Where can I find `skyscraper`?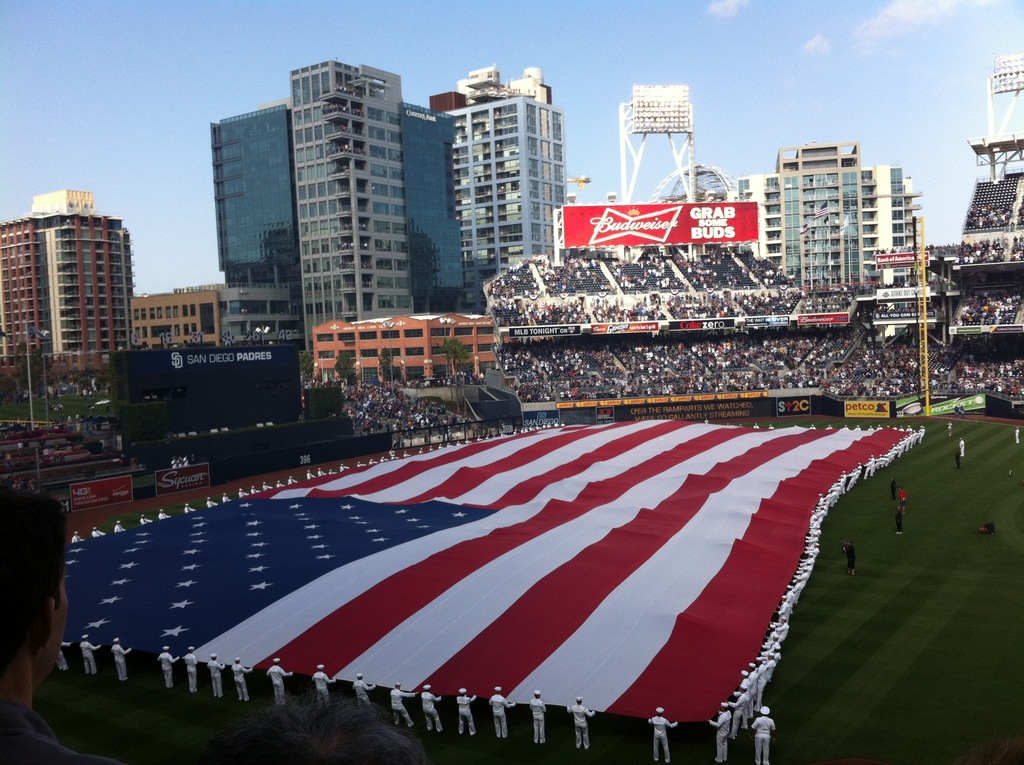
You can find it at {"left": 730, "top": 143, "right": 933, "bottom": 296}.
